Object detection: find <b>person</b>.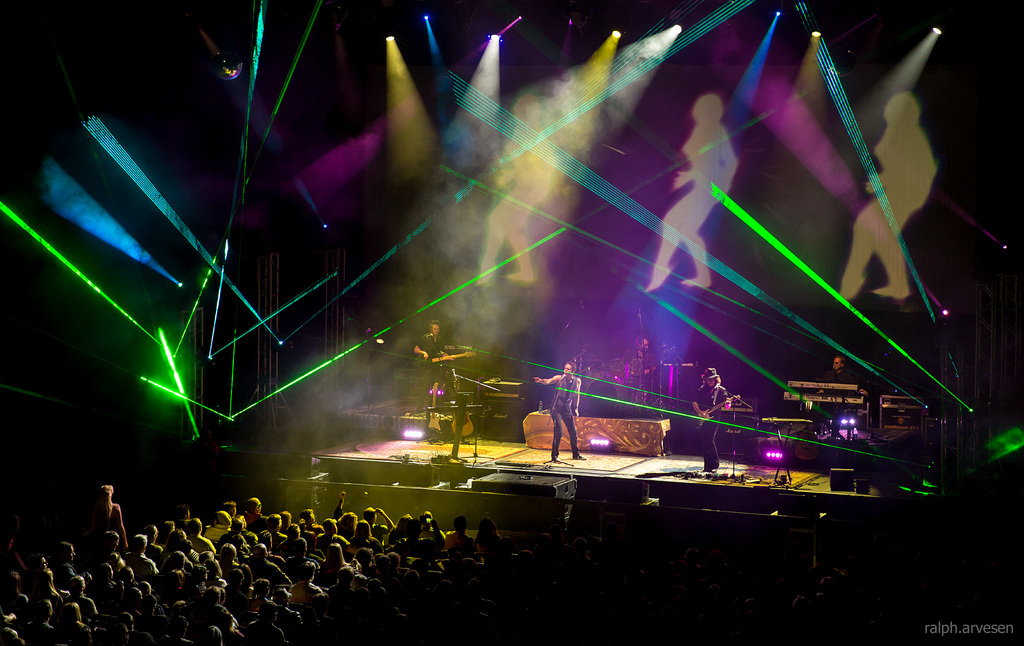
<box>816,357,866,439</box>.
